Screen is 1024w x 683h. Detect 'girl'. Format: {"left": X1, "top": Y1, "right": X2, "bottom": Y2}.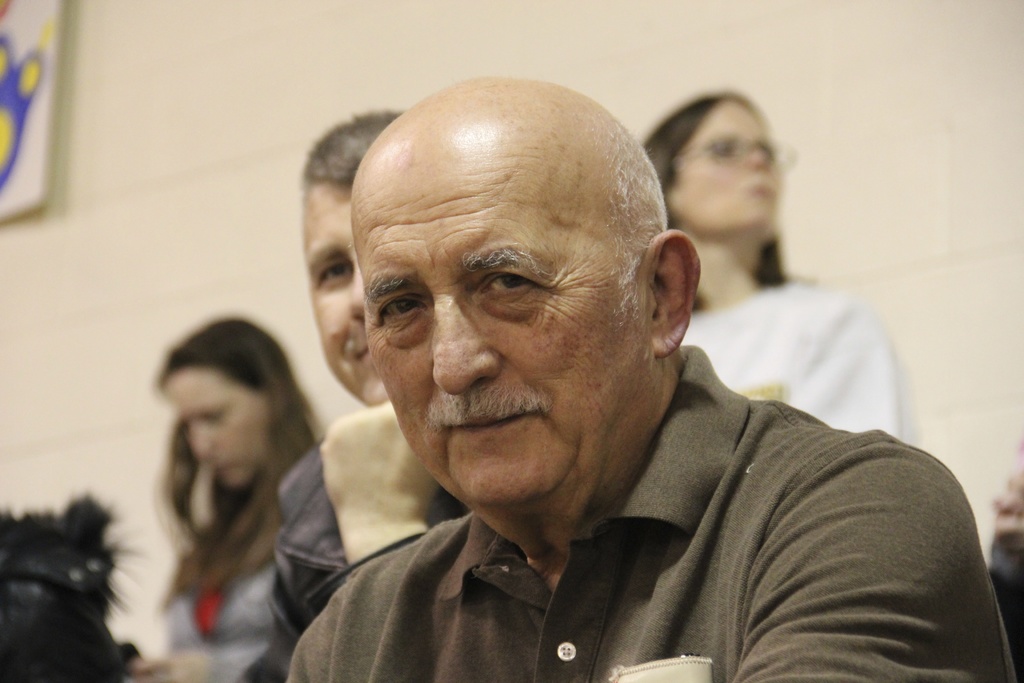
{"left": 645, "top": 86, "right": 900, "bottom": 402}.
